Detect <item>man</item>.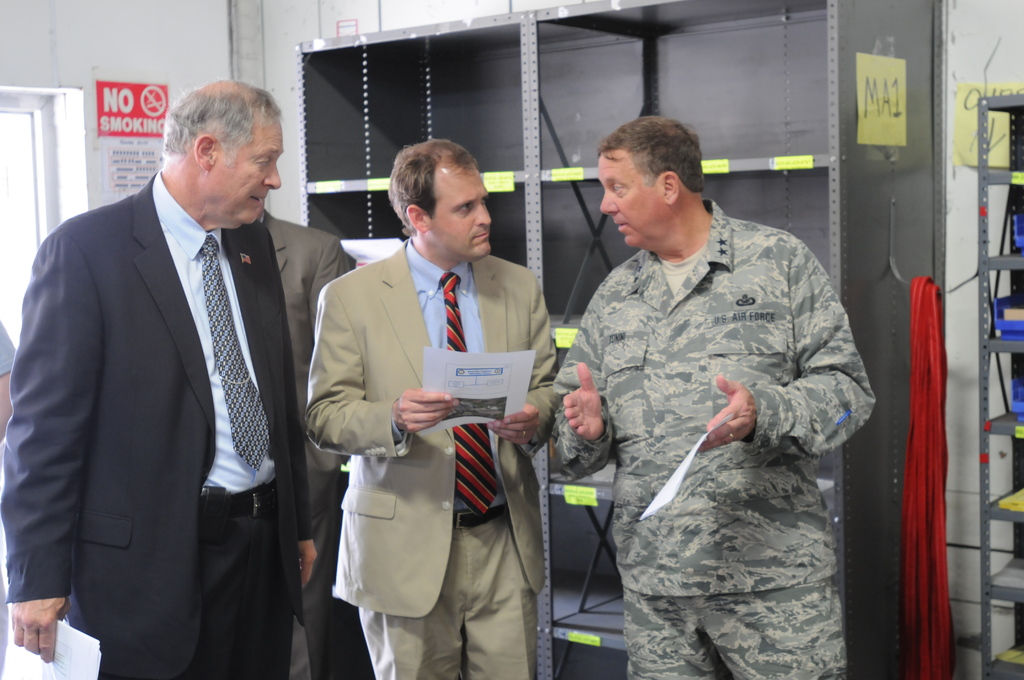
Detected at region(258, 206, 342, 679).
